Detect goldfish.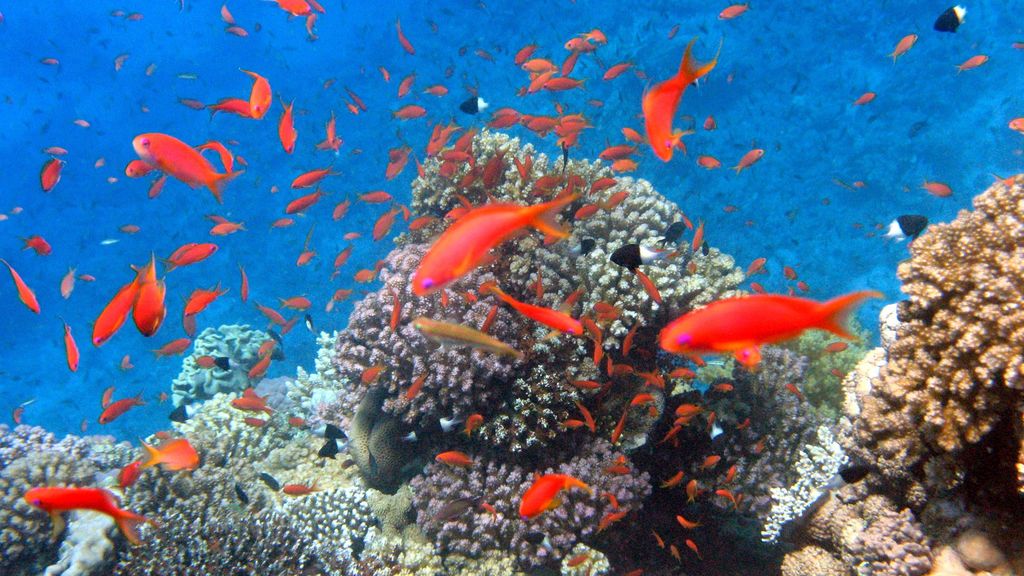
Detected at (x1=92, y1=274, x2=141, y2=343).
